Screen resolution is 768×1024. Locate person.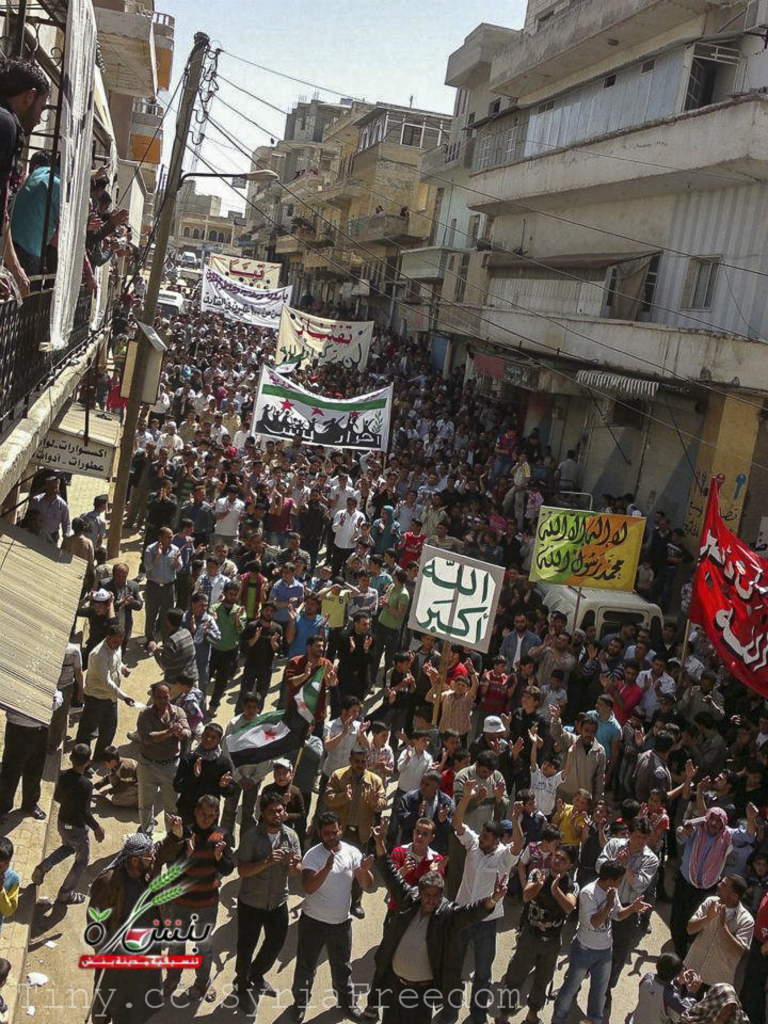
377 822 451 937.
